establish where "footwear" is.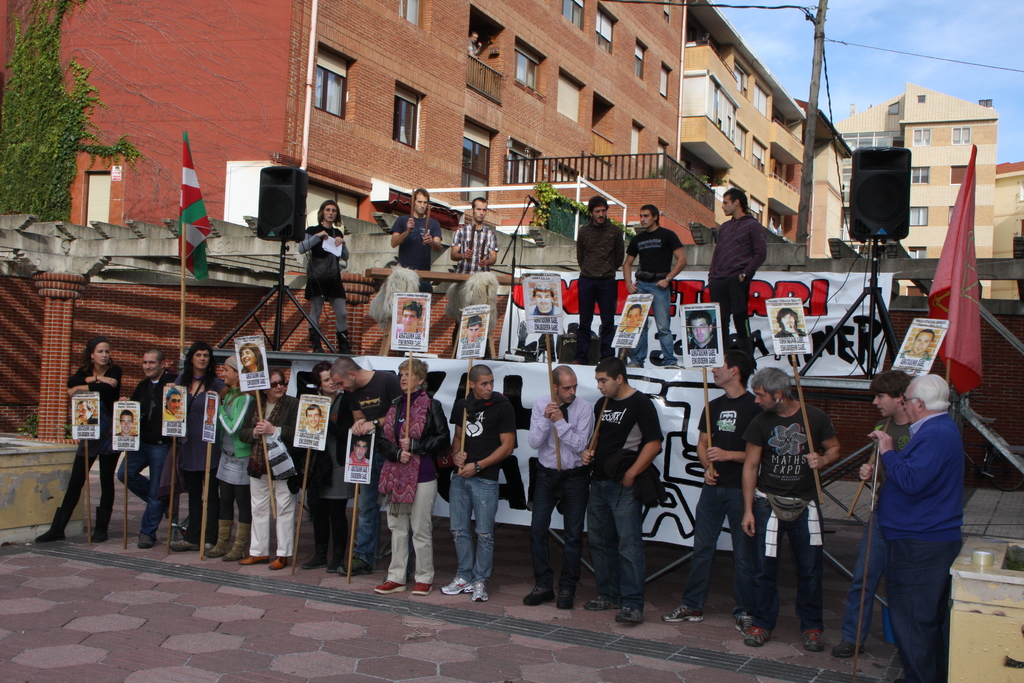
Established at x1=556 y1=587 x2=574 y2=609.
